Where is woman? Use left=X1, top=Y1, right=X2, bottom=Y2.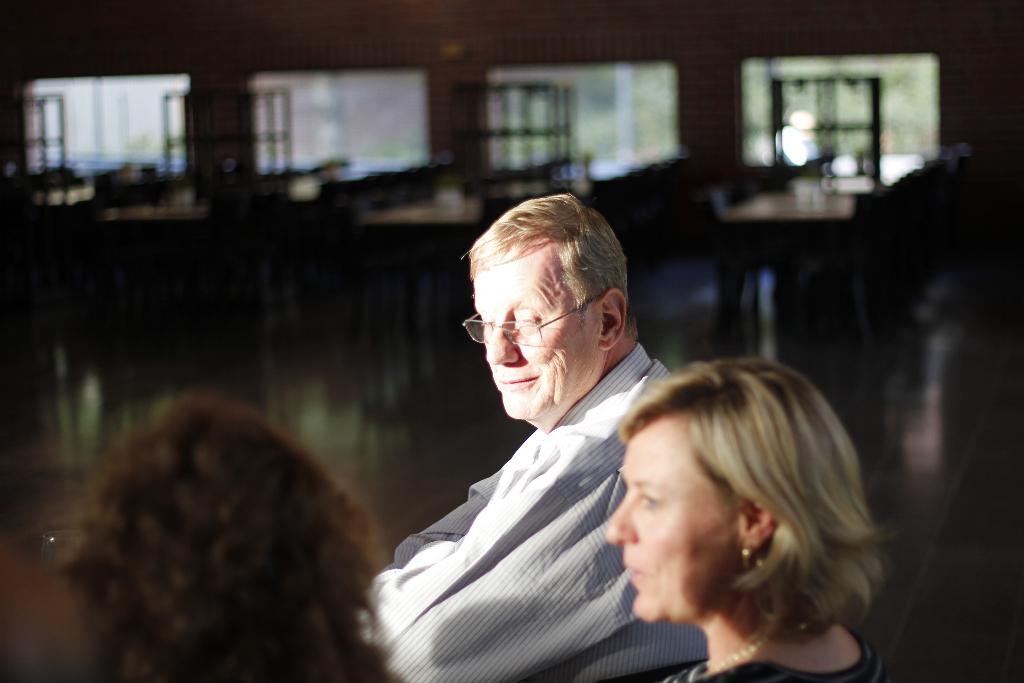
left=52, top=389, right=430, bottom=682.
